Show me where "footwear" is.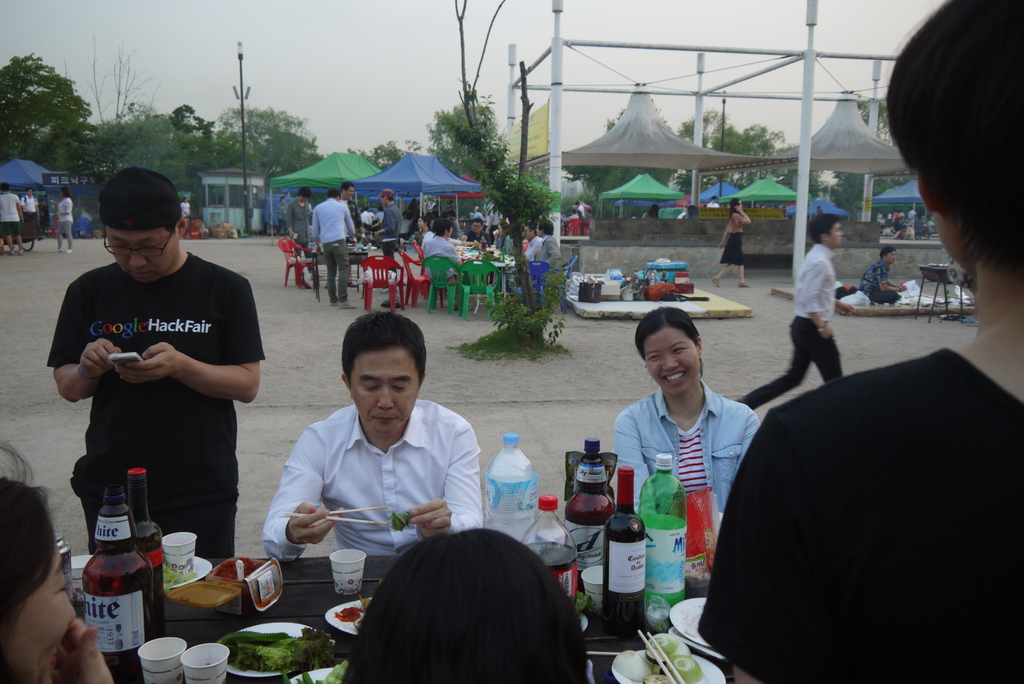
"footwear" is at l=67, t=248, r=74, b=255.
